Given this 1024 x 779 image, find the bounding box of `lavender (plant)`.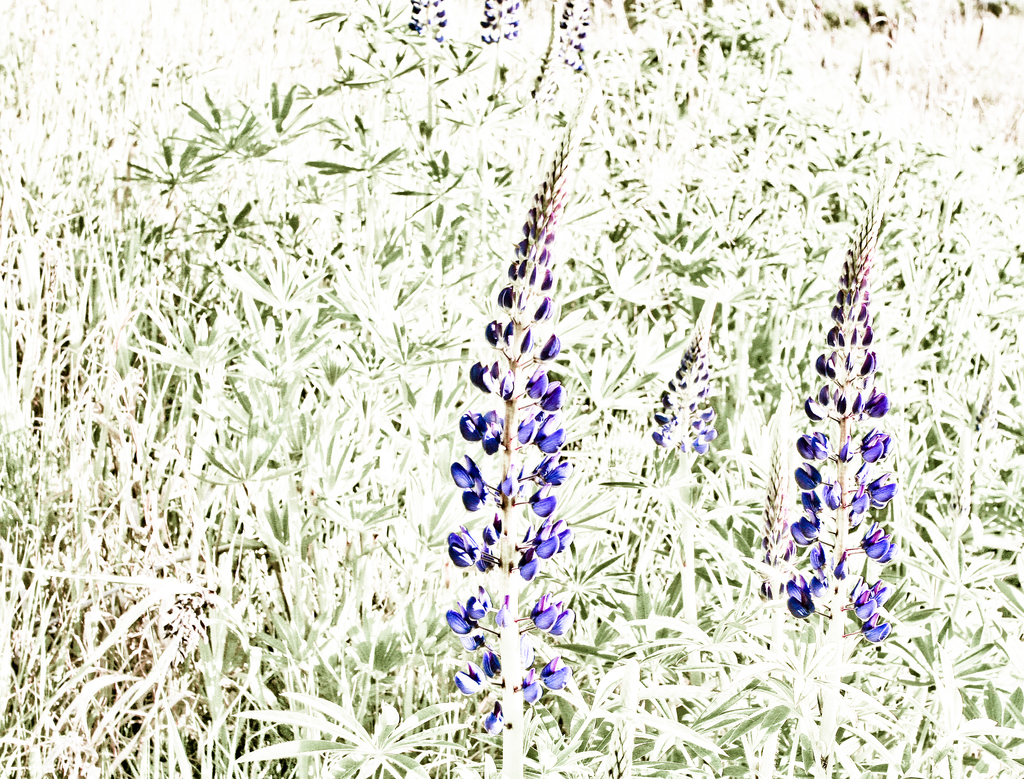
{"x1": 471, "y1": 0, "x2": 524, "y2": 120}.
